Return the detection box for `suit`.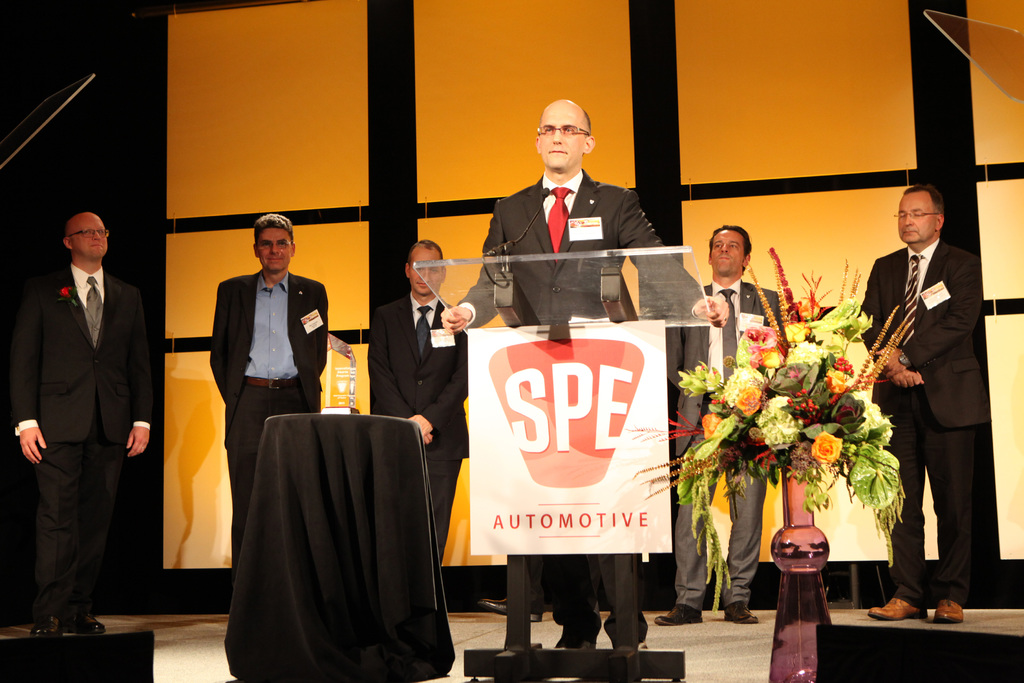
bbox(15, 184, 151, 668).
